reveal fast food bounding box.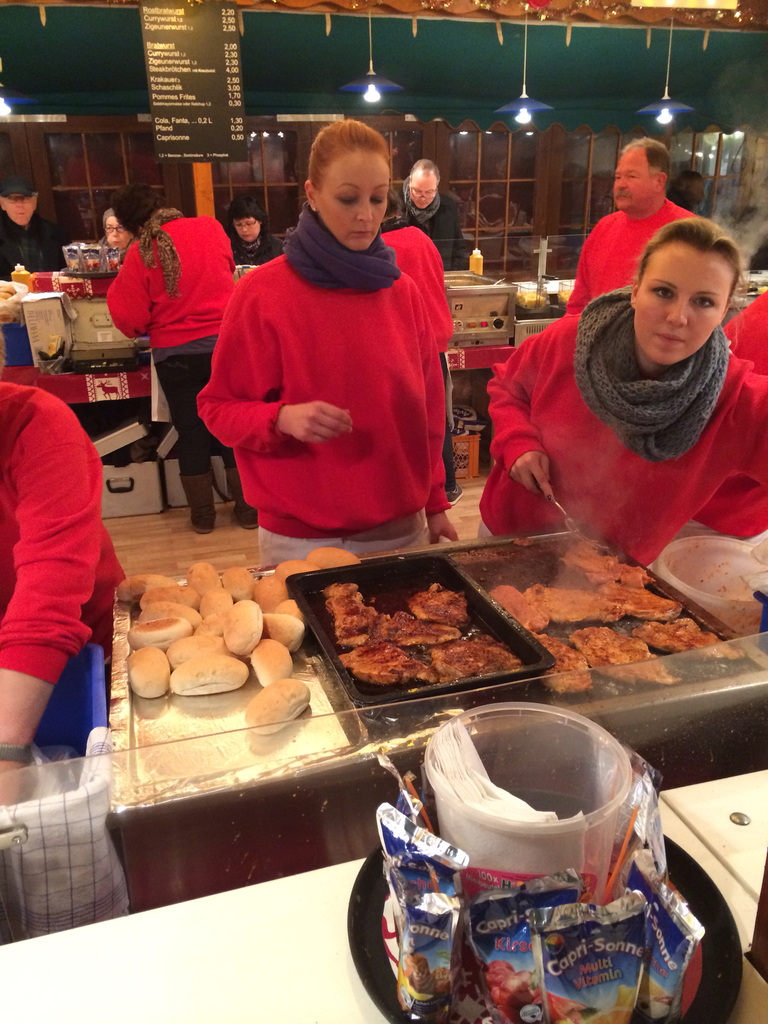
Revealed: left=298, top=545, right=591, bottom=721.
